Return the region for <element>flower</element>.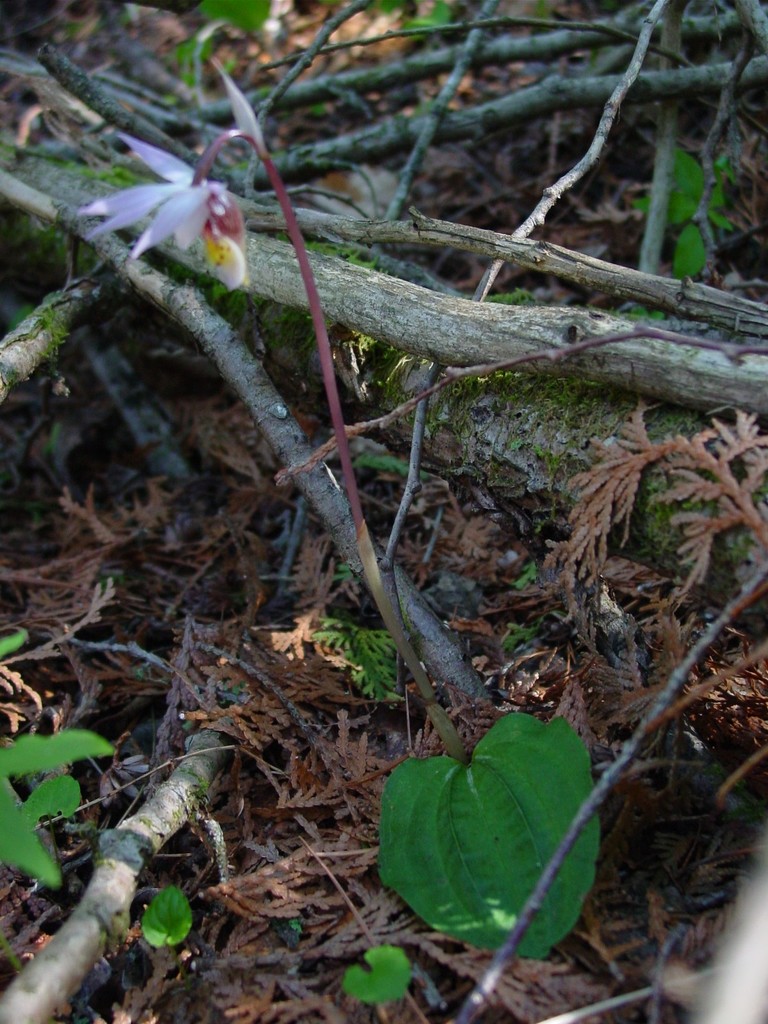
(x1=103, y1=141, x2=252, y2=291).
